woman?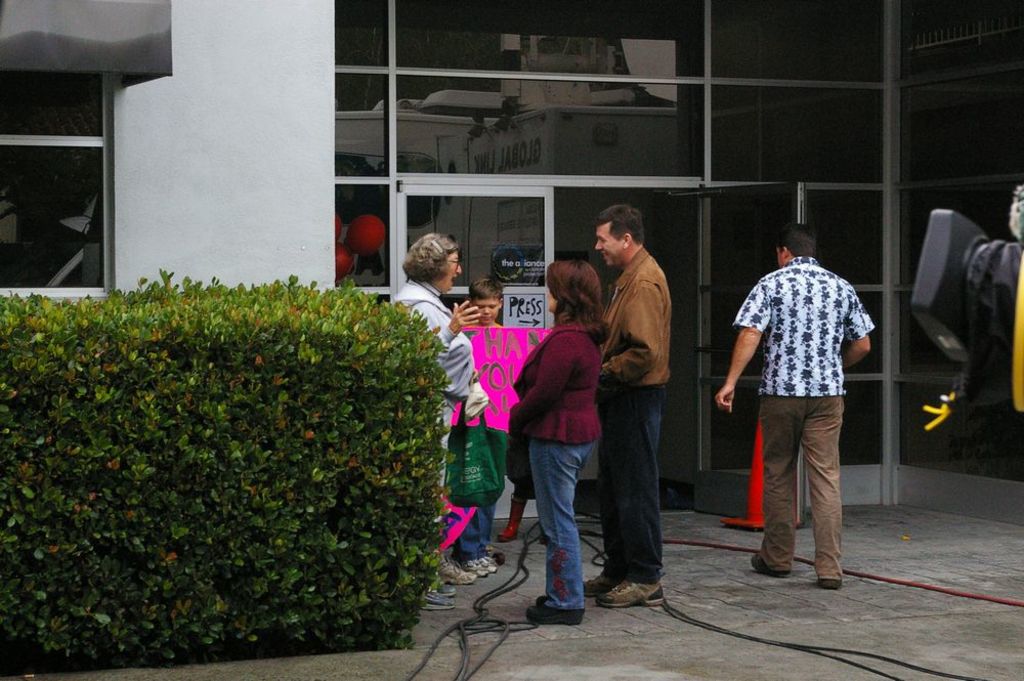
Rect(513, 248, 625, 626)
